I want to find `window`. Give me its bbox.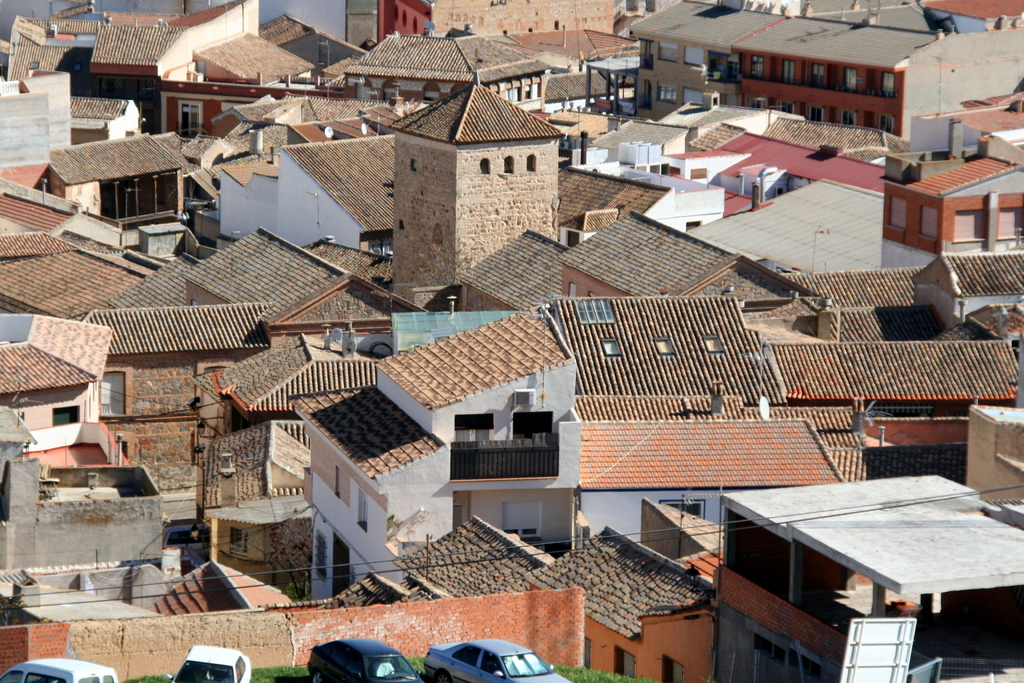
[x1=515, y1=409, x2=554, y2=437].
